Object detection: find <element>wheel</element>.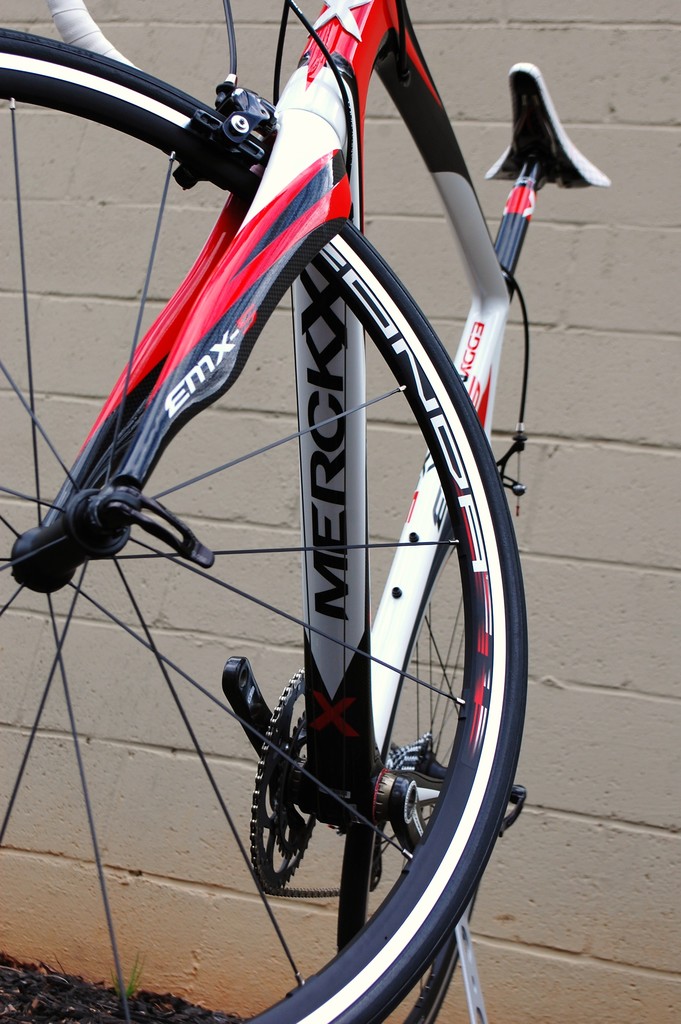
(left=0, top=26, right=532, bottom=1023).
